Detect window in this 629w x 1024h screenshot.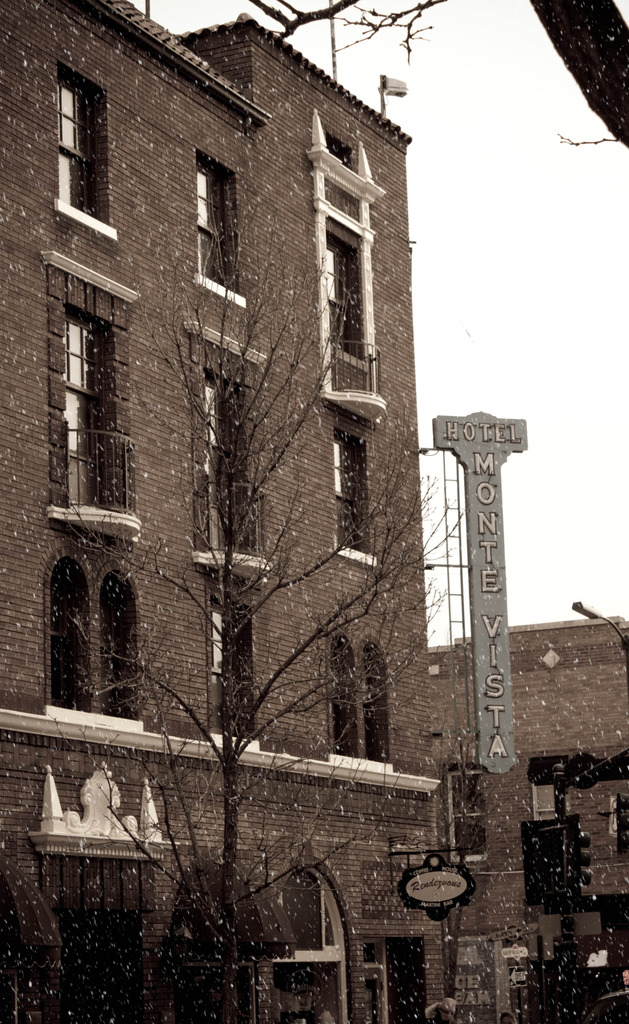
Detection: rect(345, 434, 377, 560).
